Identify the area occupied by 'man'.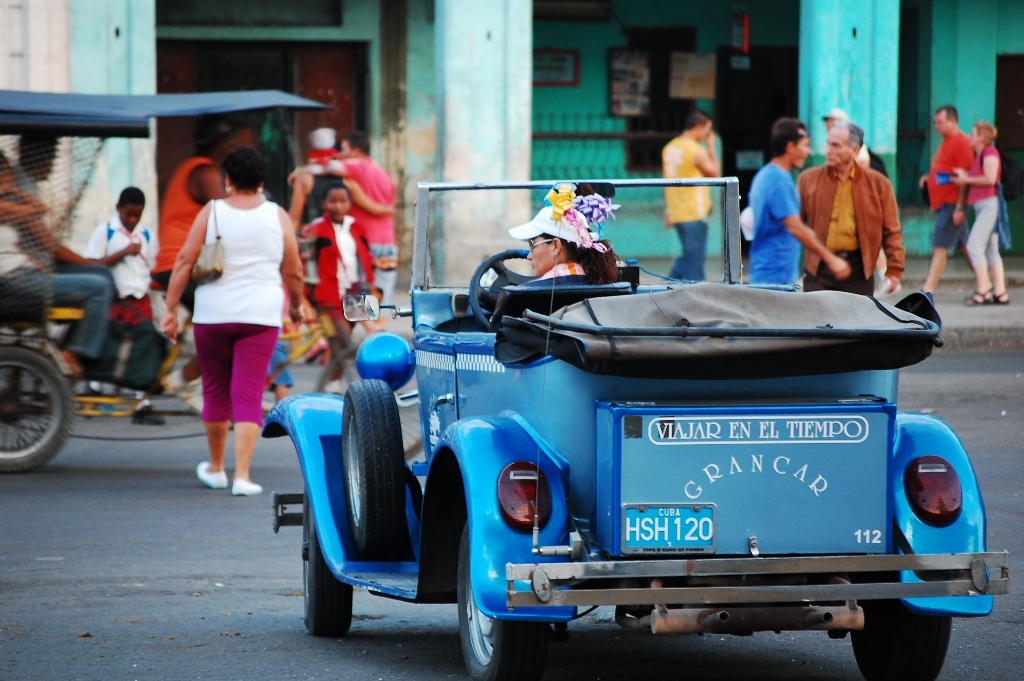
Area: (154,118,301,312).
